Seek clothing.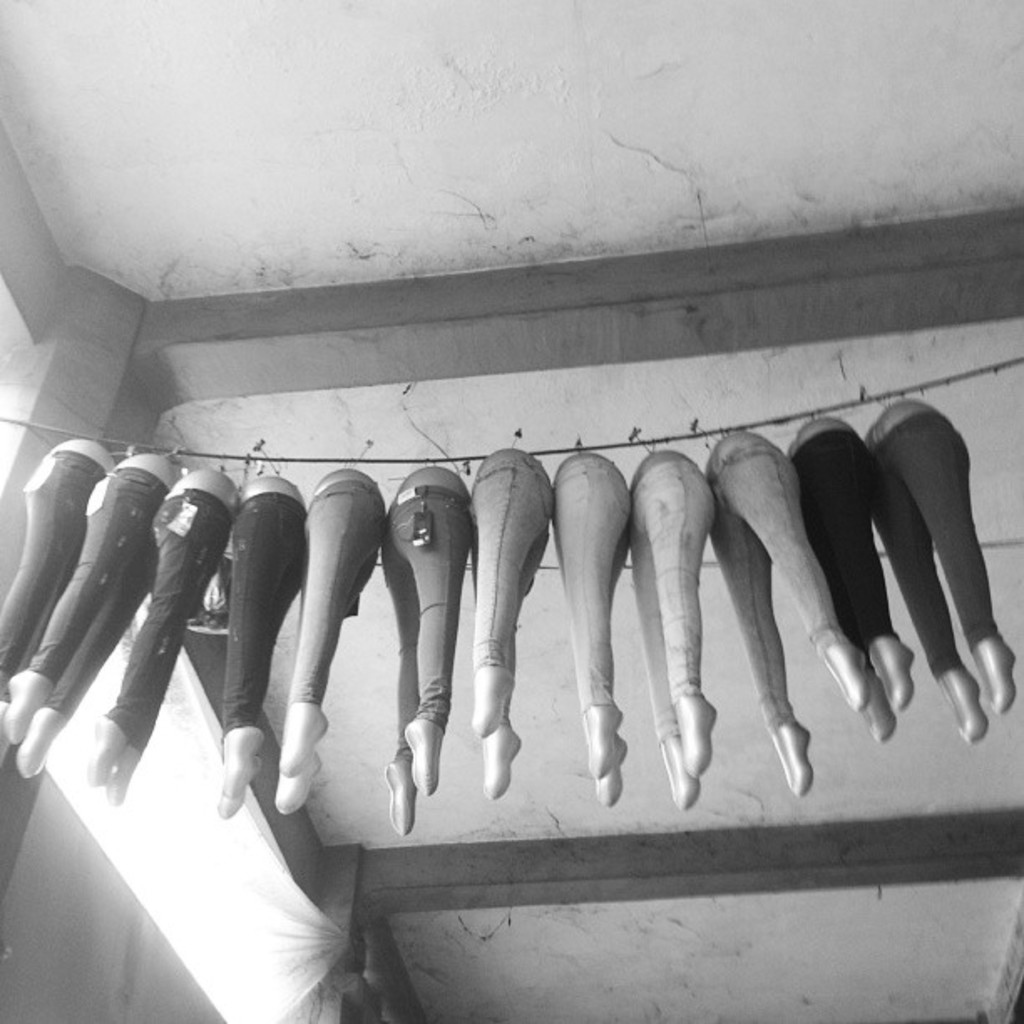
BBox(0, 442, 92, 671).
